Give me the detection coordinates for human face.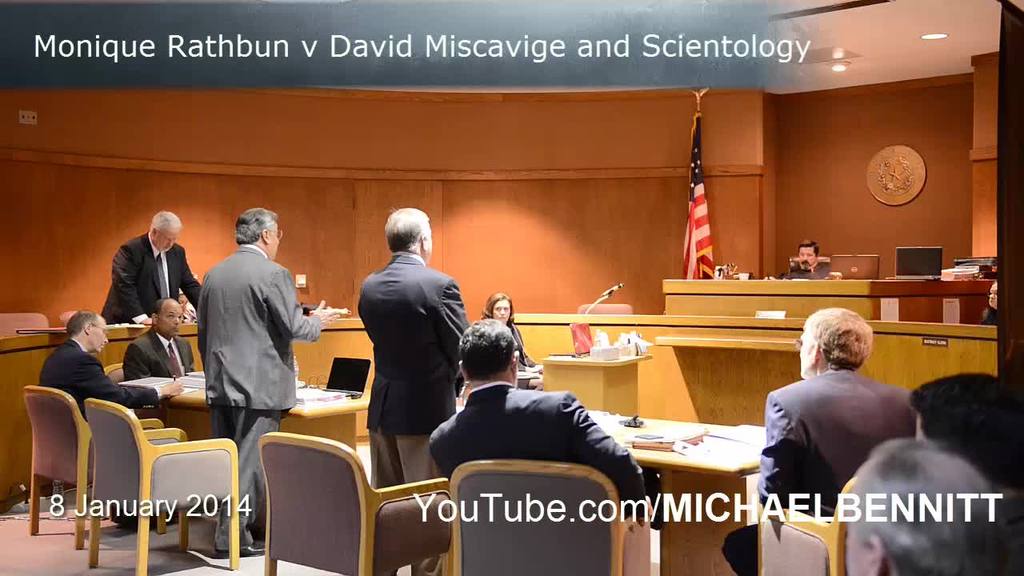
box(91, 313, 111, 355).
